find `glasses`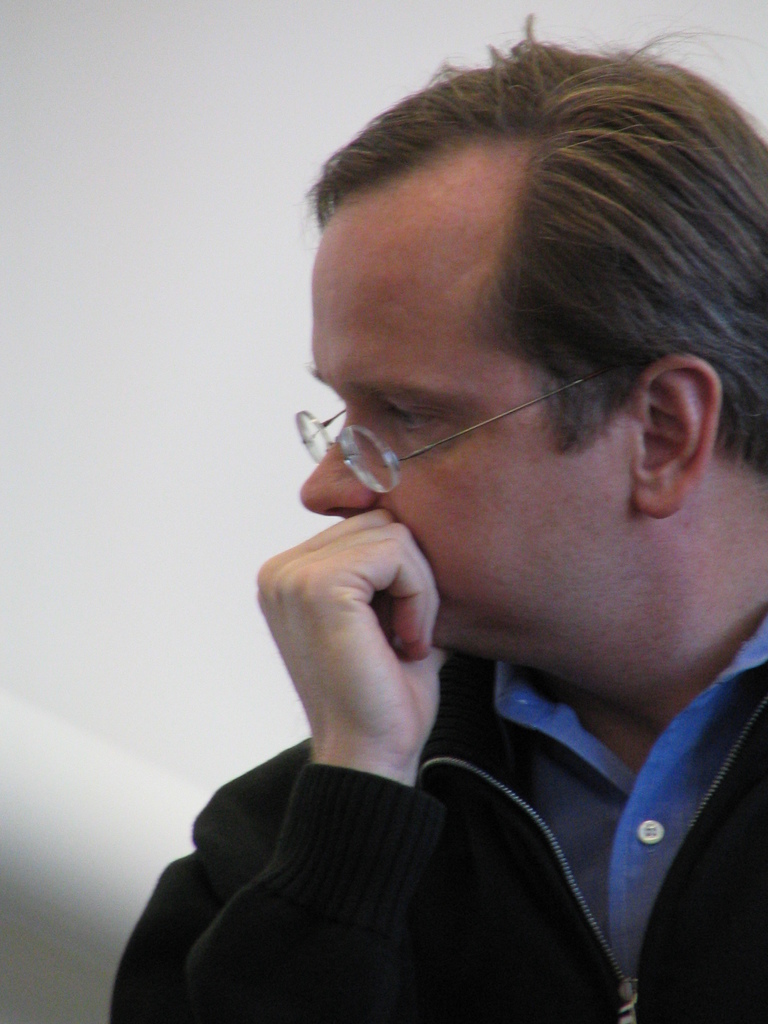
box(288, 351, 648, 490)
